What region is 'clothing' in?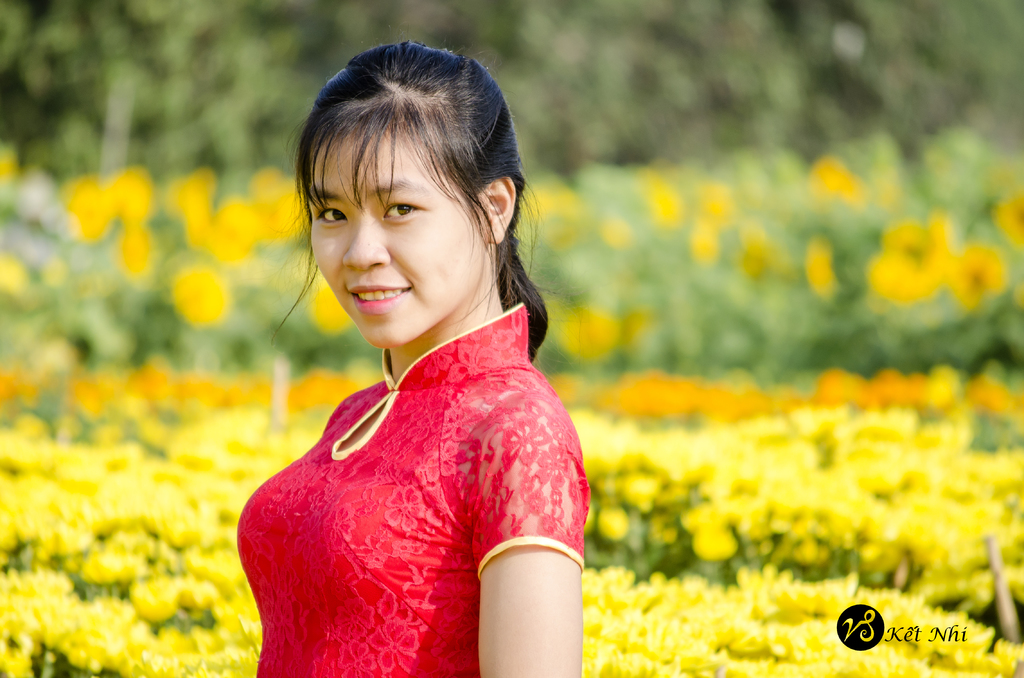
[229, 220, 575, 667].
